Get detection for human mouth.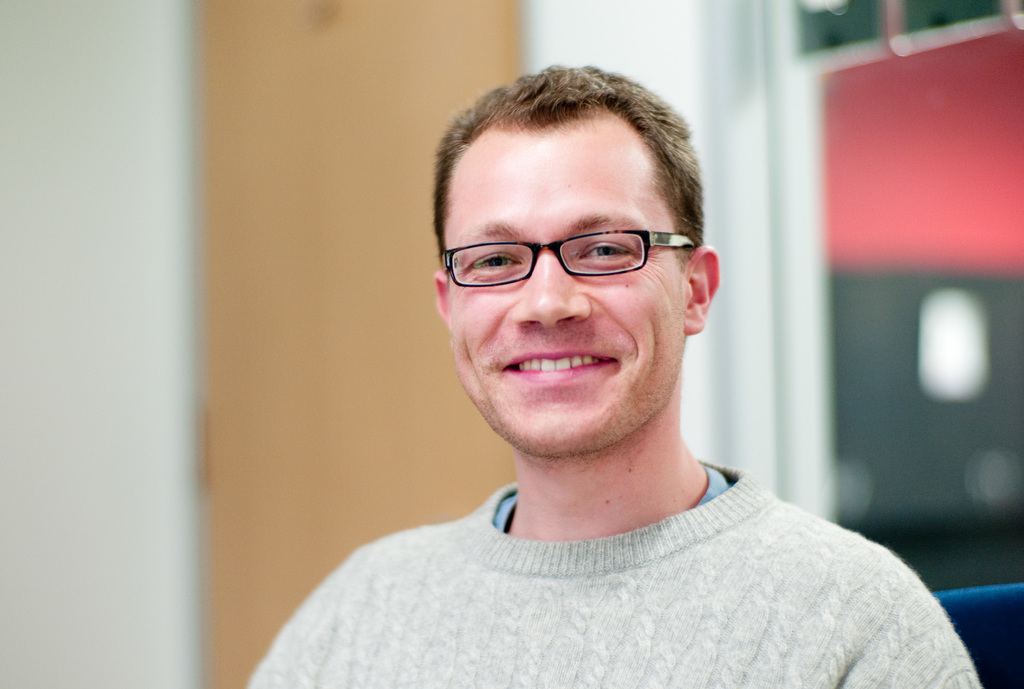
Detection: l=500, t=349, r=619, b=384.
